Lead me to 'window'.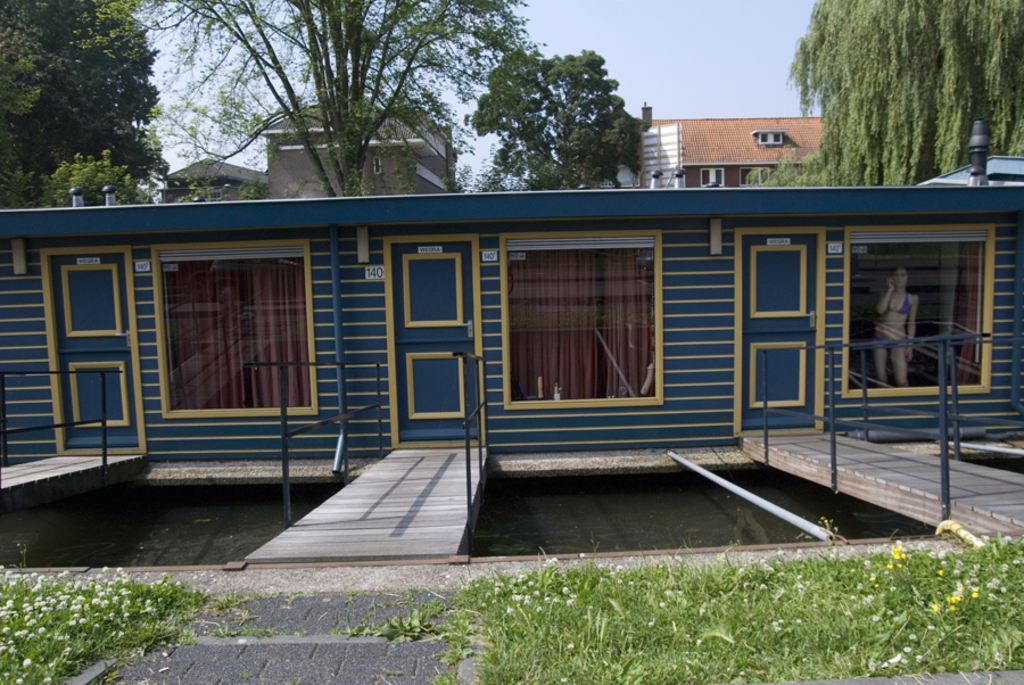
Lead to {"x1": 847, "y1": 229, "x2": 989, "y2": 391}.
